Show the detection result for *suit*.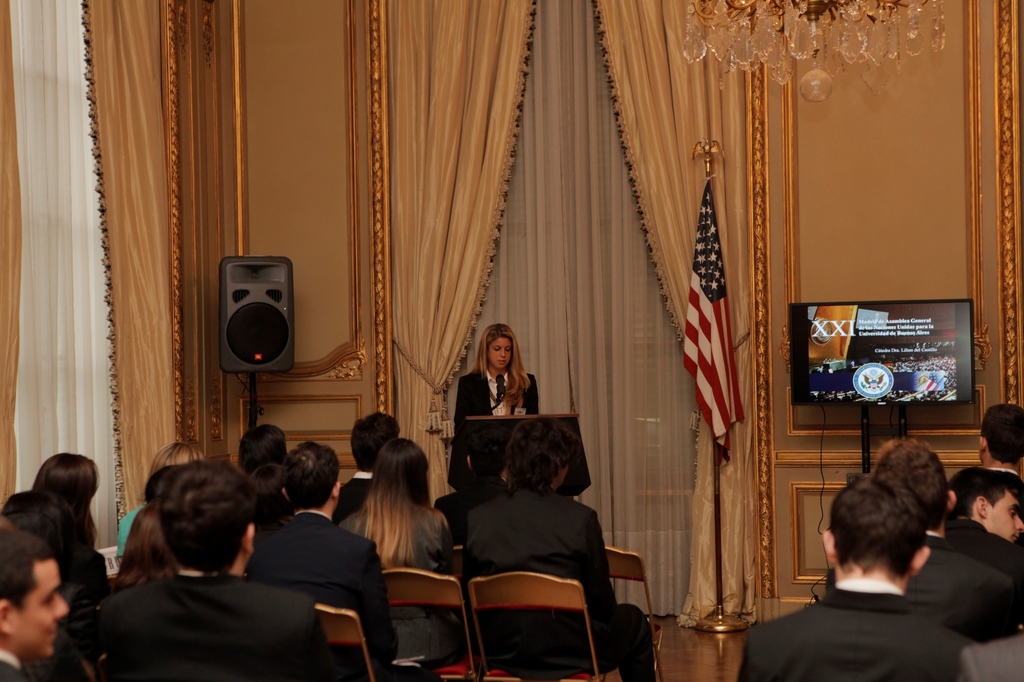
(left=0, top=654, right=29, bottom=681).
